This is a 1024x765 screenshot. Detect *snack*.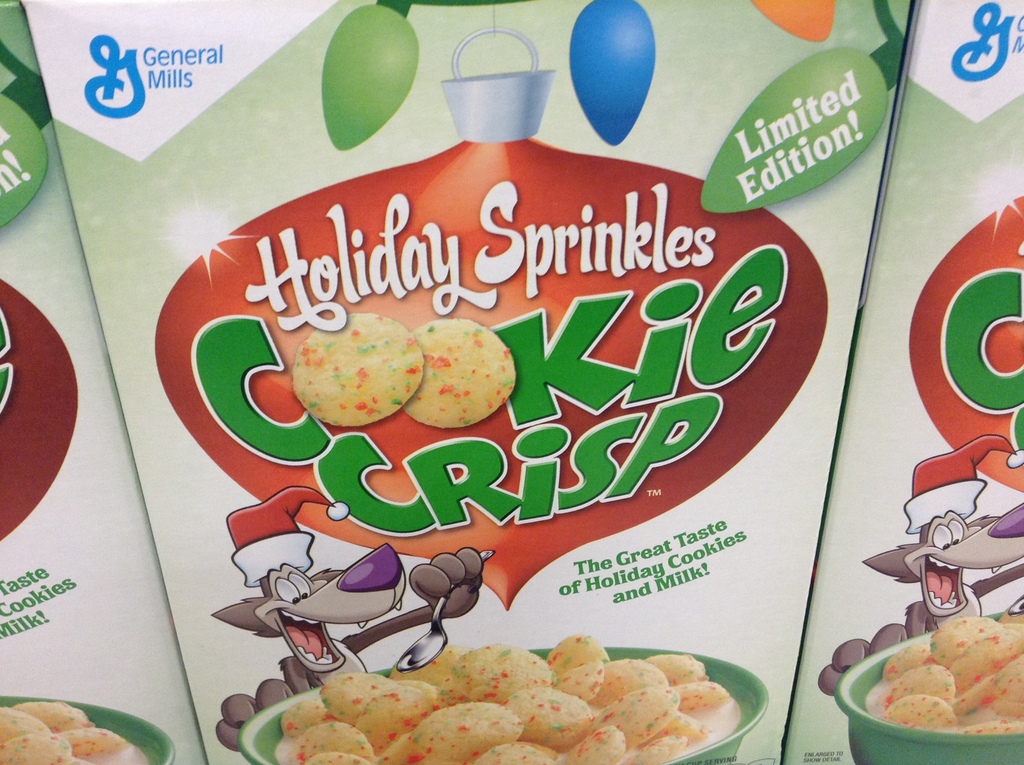
region(407, 319, 515, 429).
